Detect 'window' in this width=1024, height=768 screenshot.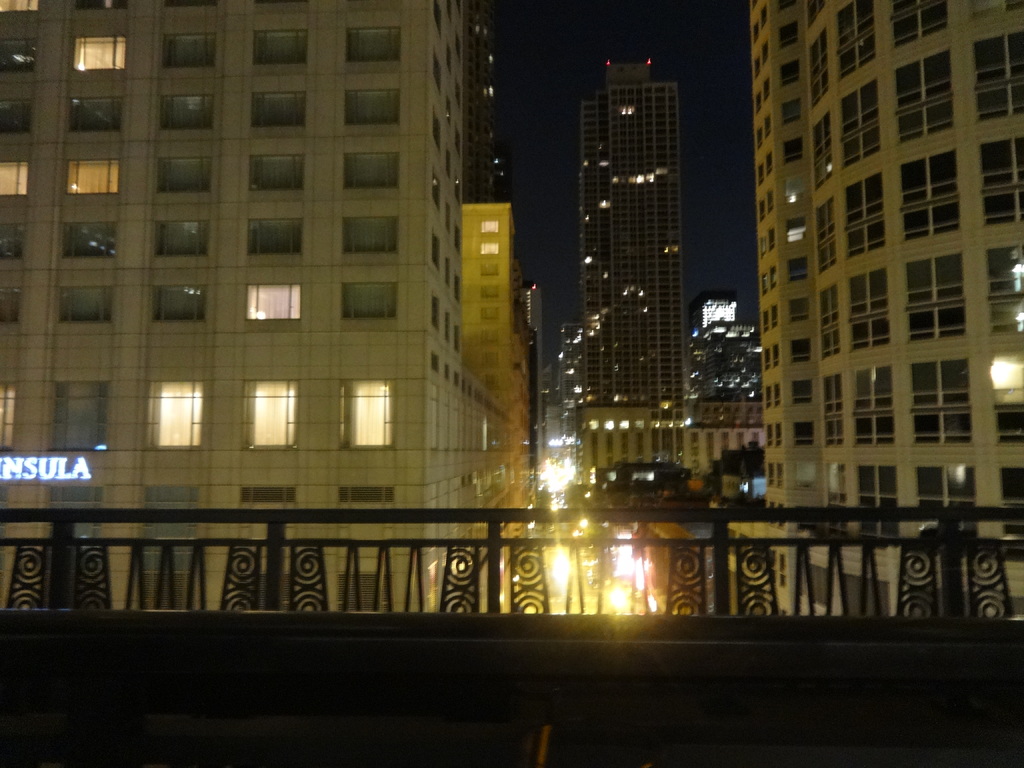
Detection: (483, 353, 495, 379).
